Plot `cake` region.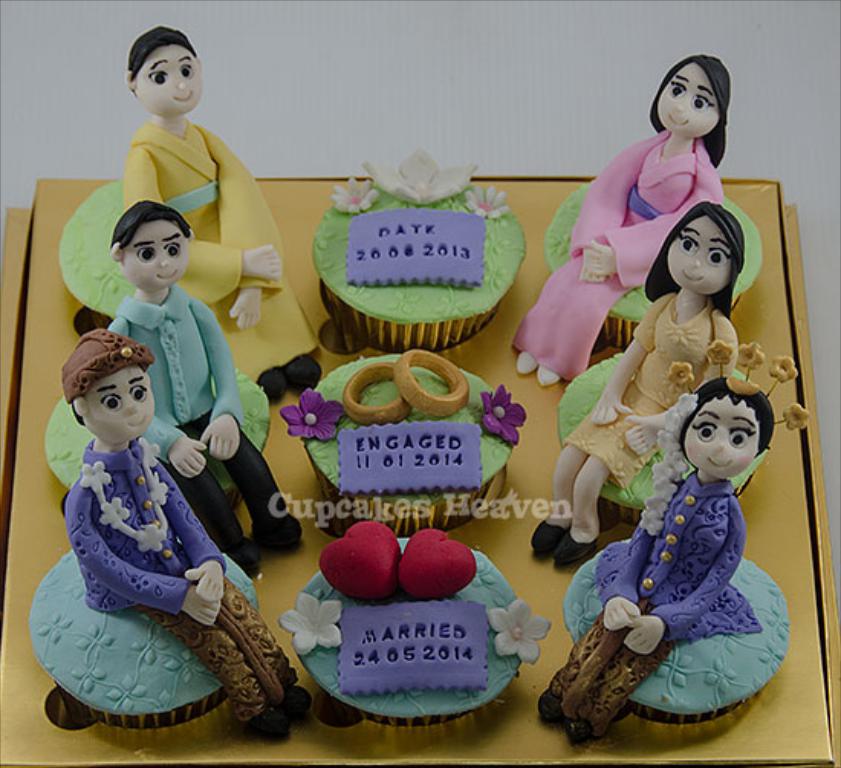
Plotted at crop(307, 151, 528, 350).
